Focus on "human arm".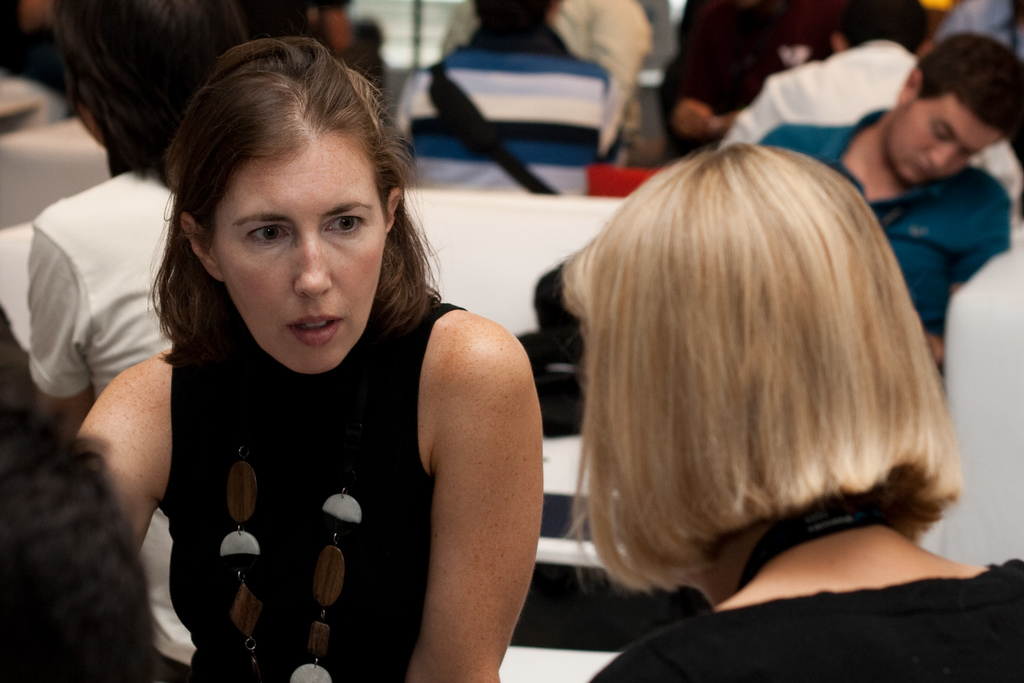
Focused at 73/357/170/559.
